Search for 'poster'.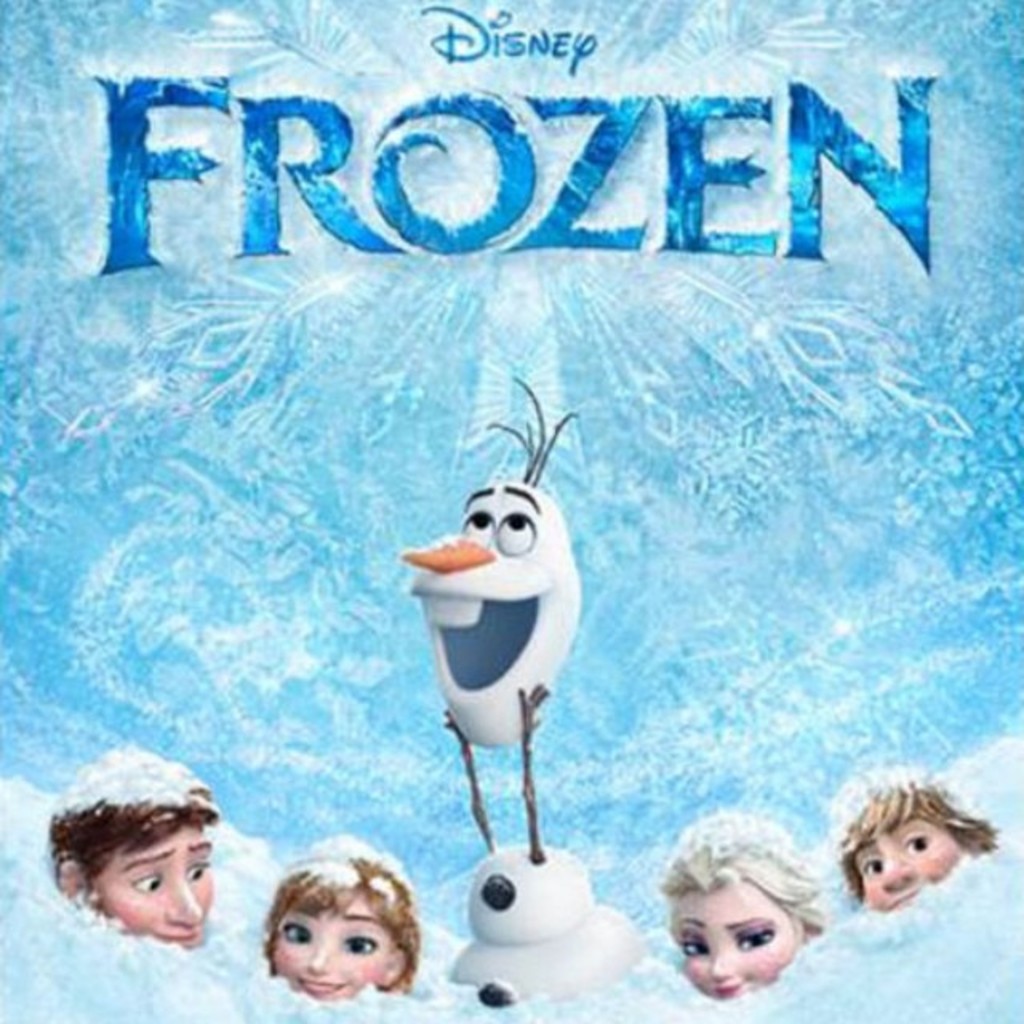
Found at x1=0 y1=0 x2=1022 y2=1022.
